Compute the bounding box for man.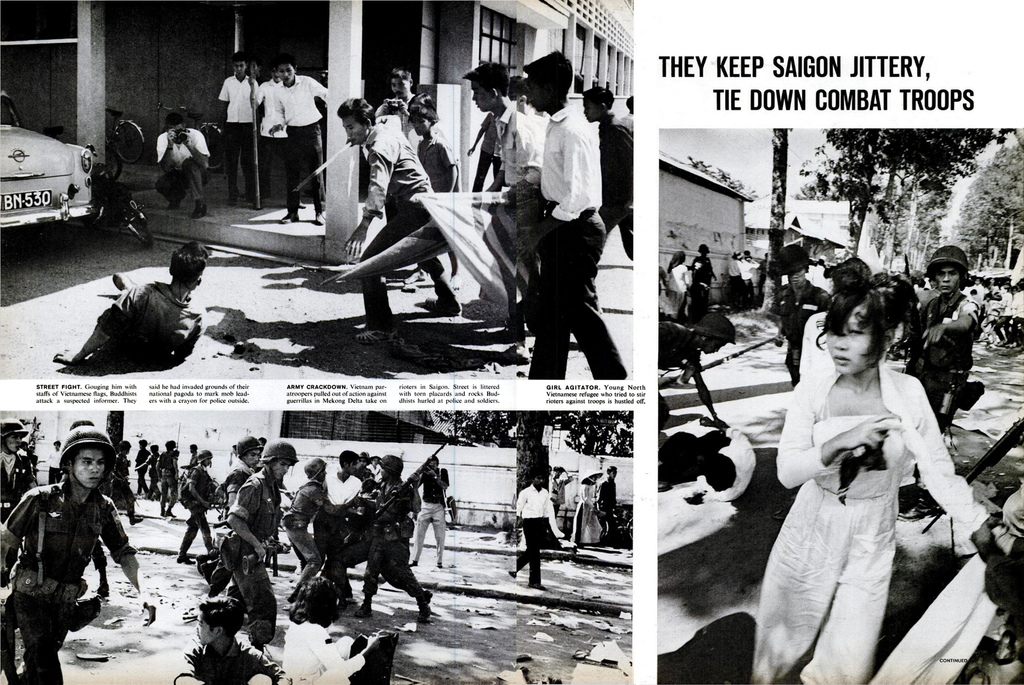
(left=334, top=95, right=472, bottom=331).
